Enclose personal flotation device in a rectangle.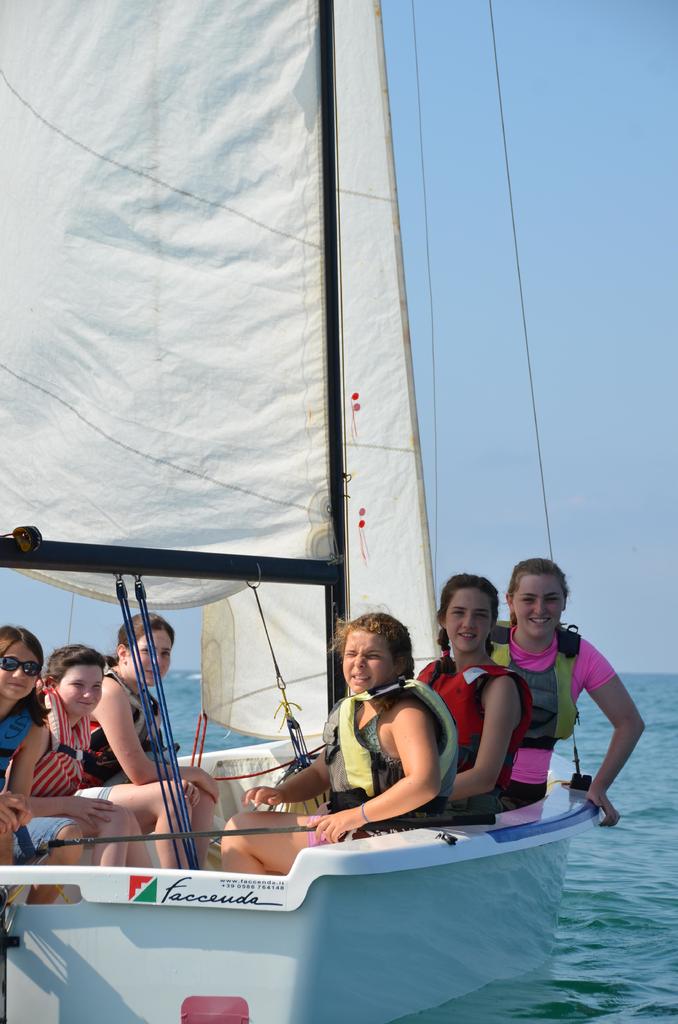
(left=0, top=697, right=32, bottom=790).
